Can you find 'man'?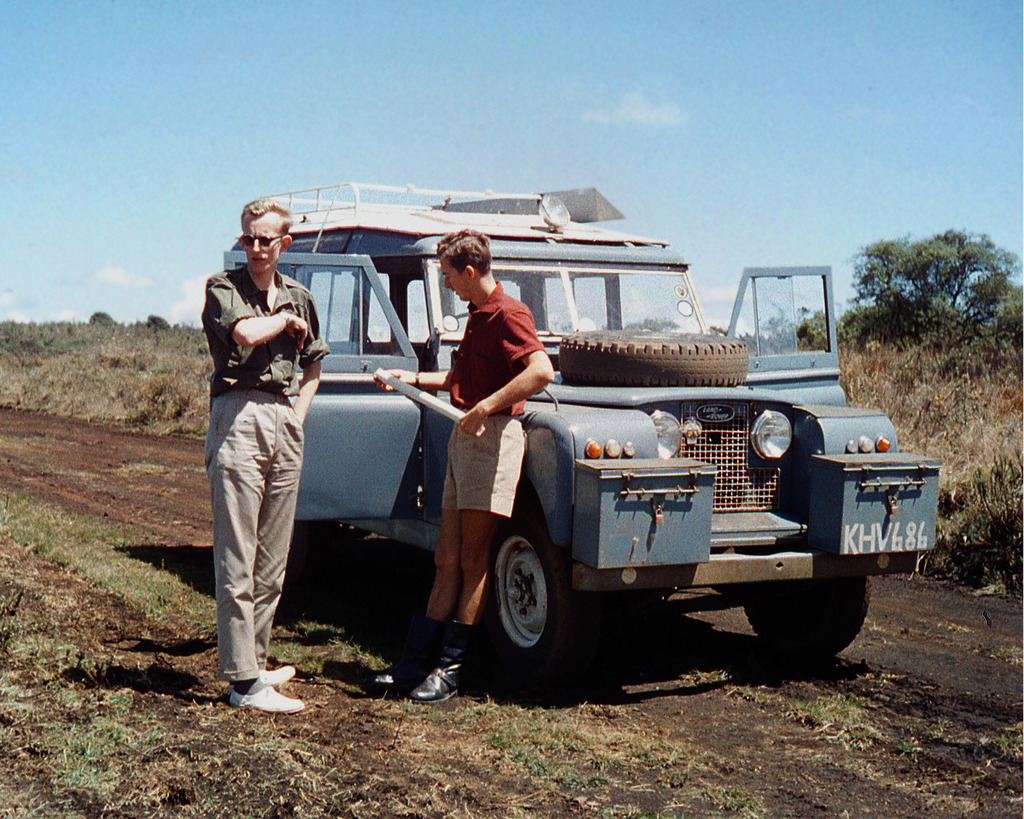
Yes, bounding box: l=193, t=202, r=316, b=727.
